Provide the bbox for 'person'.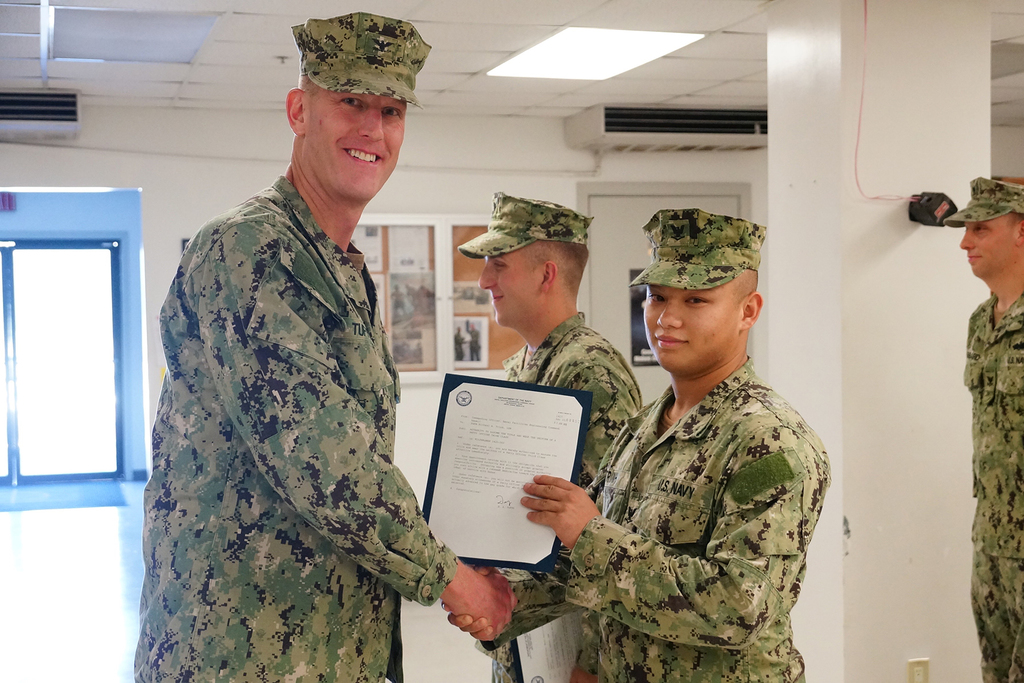
(131, 10, 514, 682).
